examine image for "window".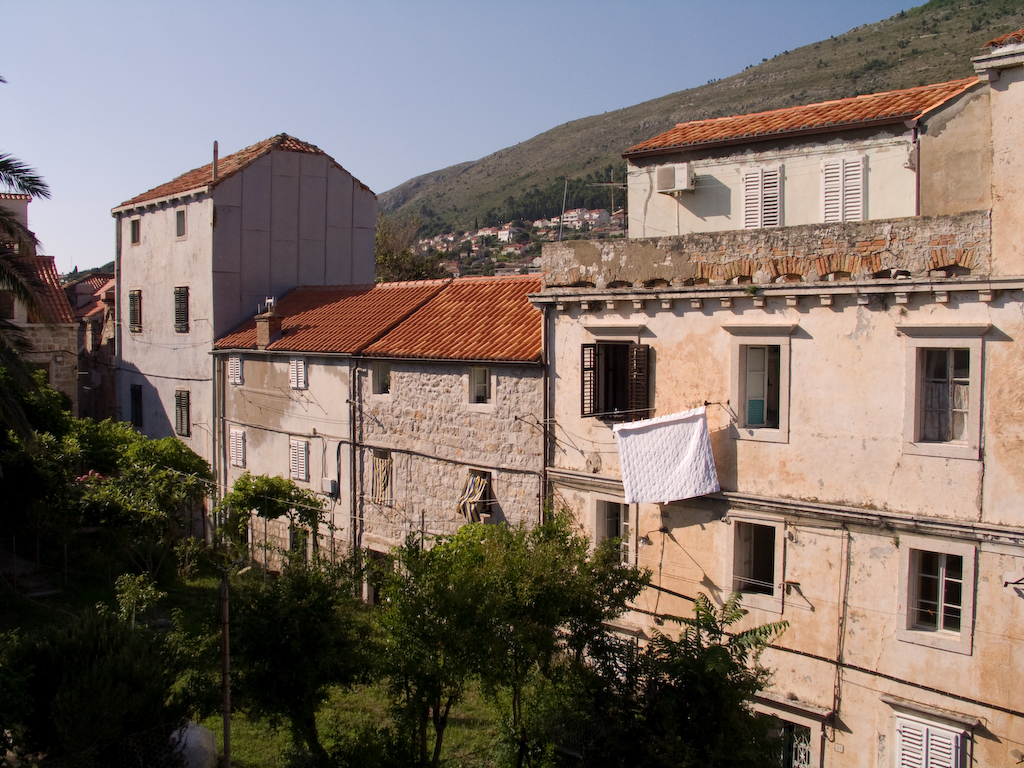
Examination result: Rect(175, 279, 191, 333).
